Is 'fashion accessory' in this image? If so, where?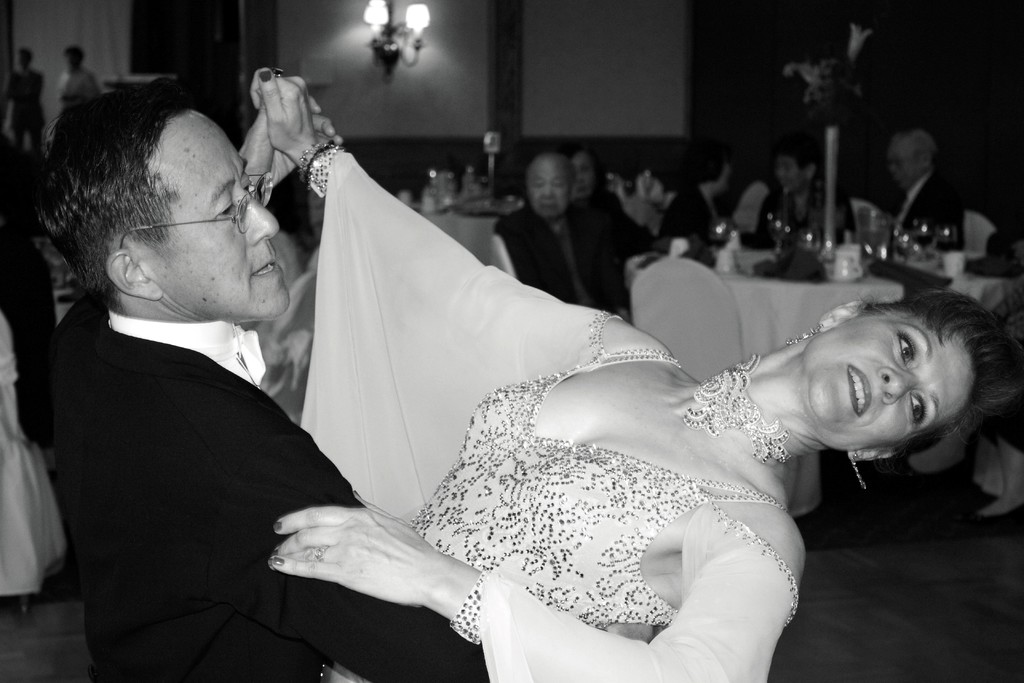
Yes, at (x1=784, y1=323, x2=820, y2=345).
